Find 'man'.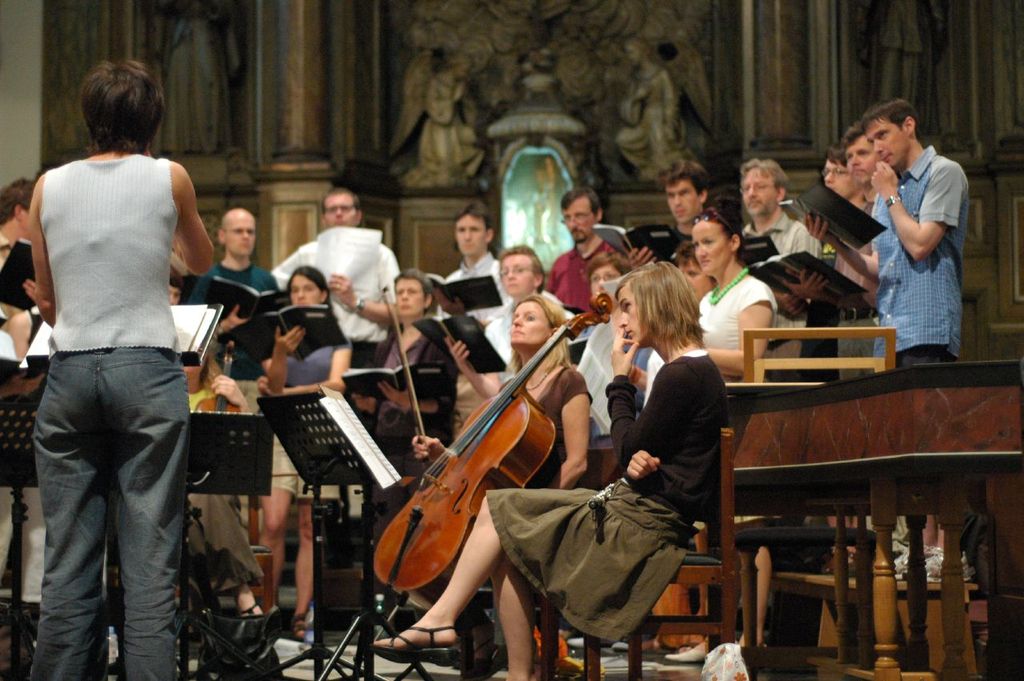
locate(531, 185, 644, 341).
